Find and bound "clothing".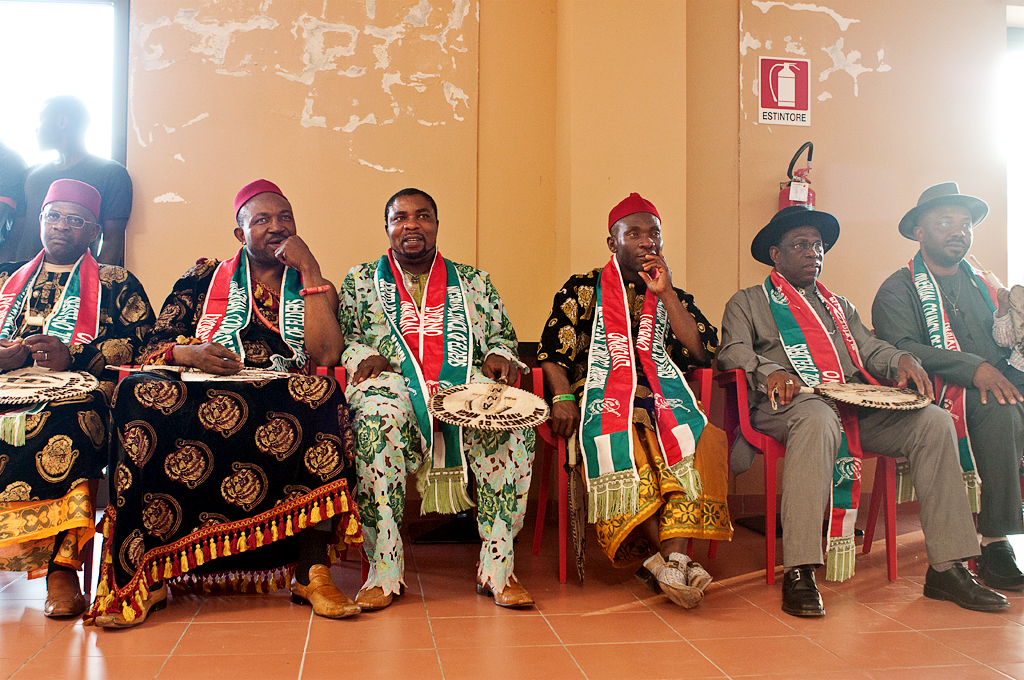
Bound: [left=18, top=157, right=136, bottom=265].
